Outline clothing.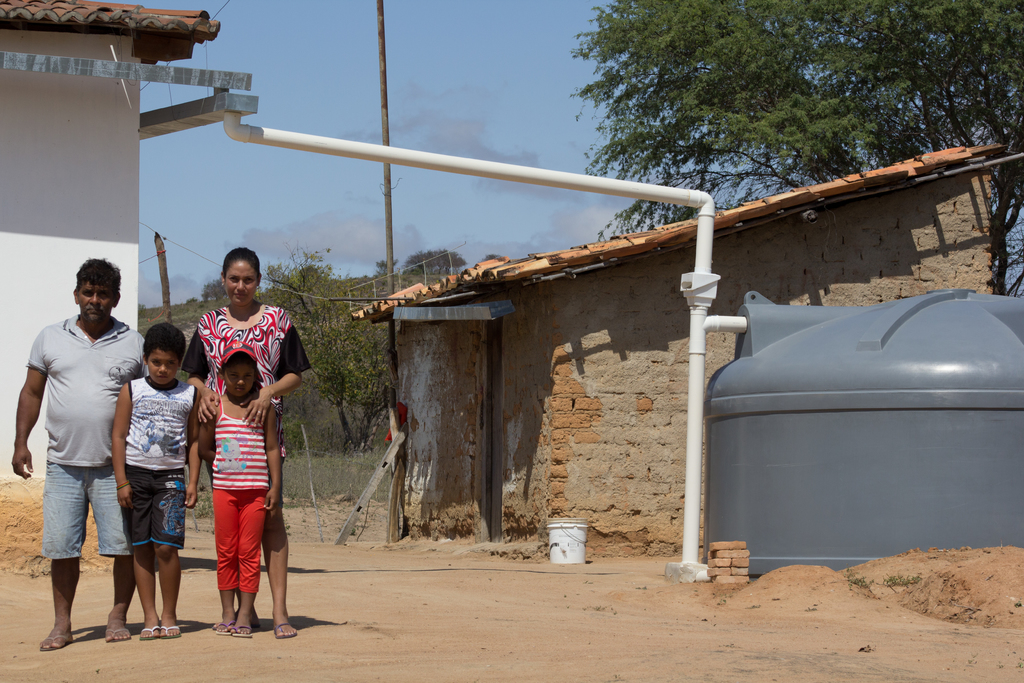
Outline: locate(179, 301, 310, 473).
